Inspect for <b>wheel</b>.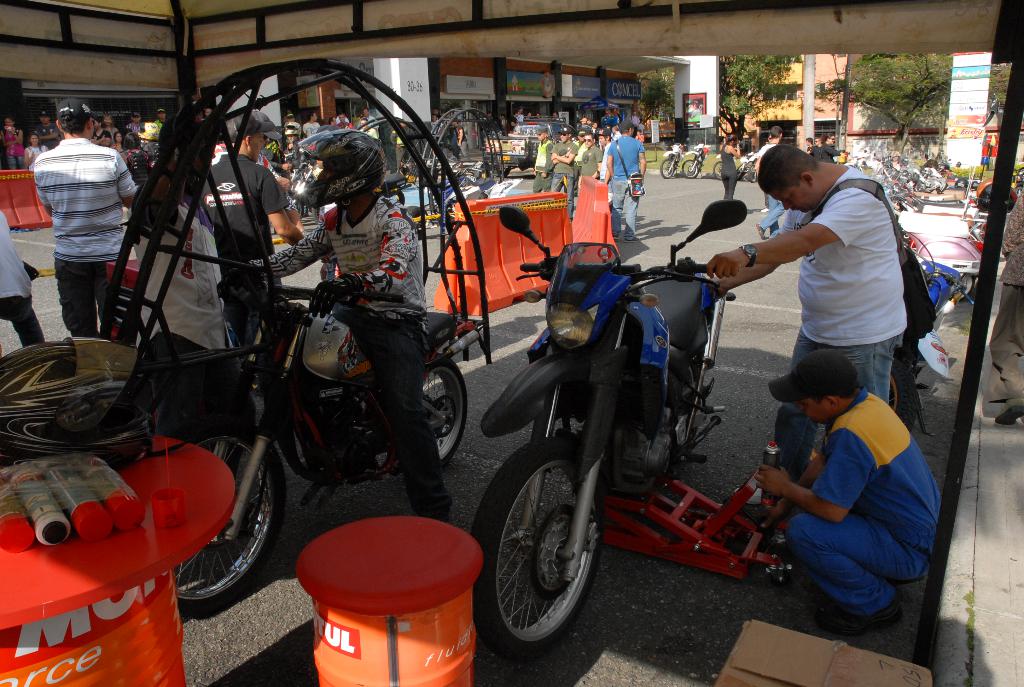
Inspection: l=750, t=166, r=758, b=182.
